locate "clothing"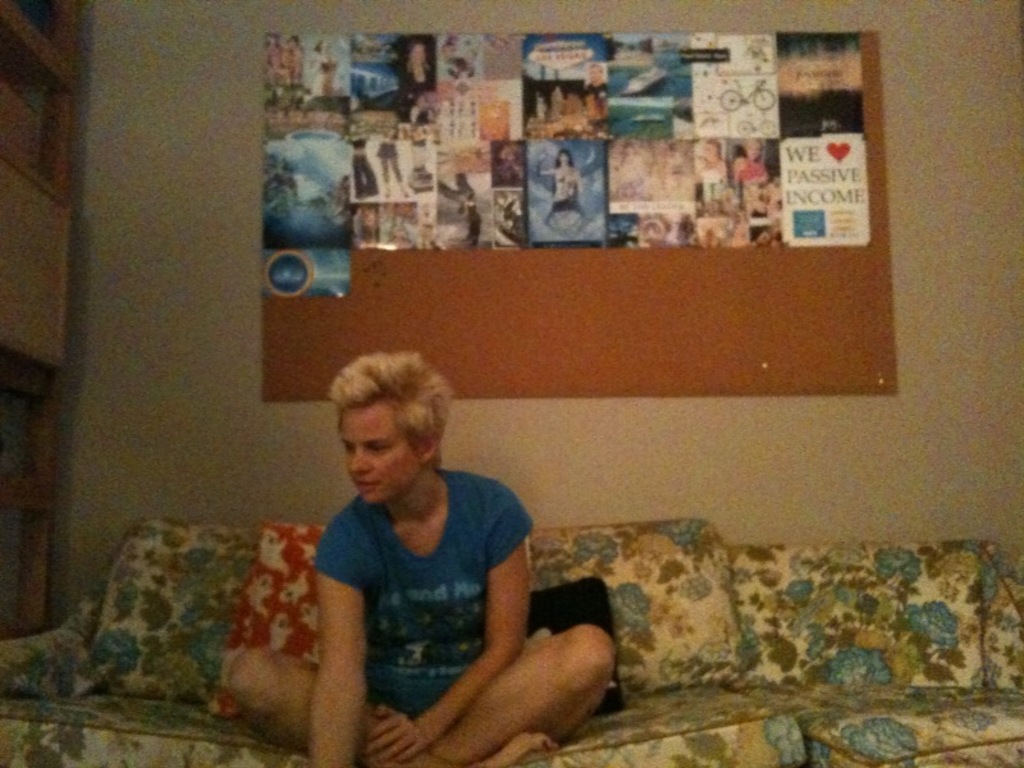
{"left": 319, "top": 466, "right": 540, "bottom": 721}
